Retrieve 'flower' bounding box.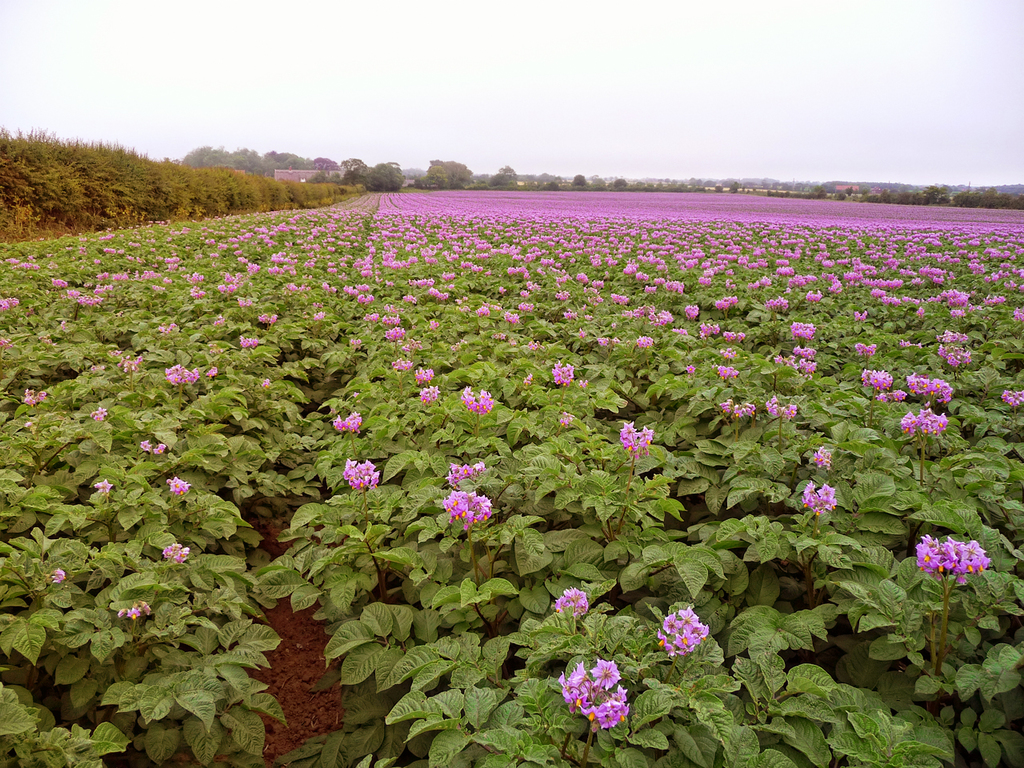
Bounding box: detection(186, 272, 206, 282).
